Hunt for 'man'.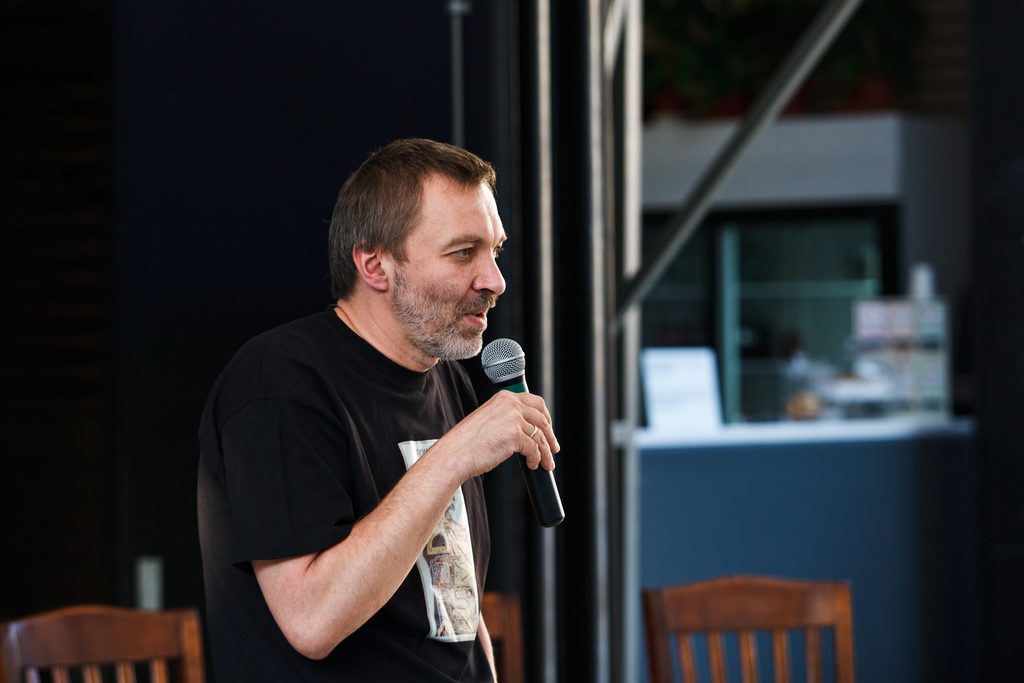
Hunted down at (206, 145, 577, 682).
